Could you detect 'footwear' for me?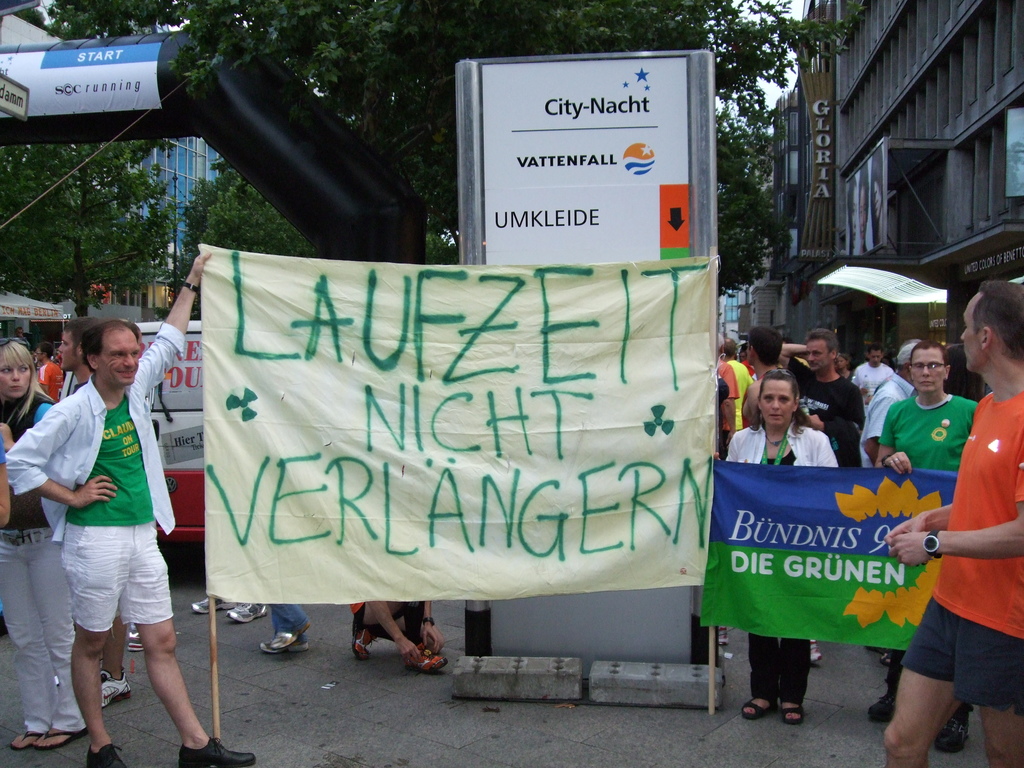
Detection result: <region>227, 600, 269, 621</region>.
